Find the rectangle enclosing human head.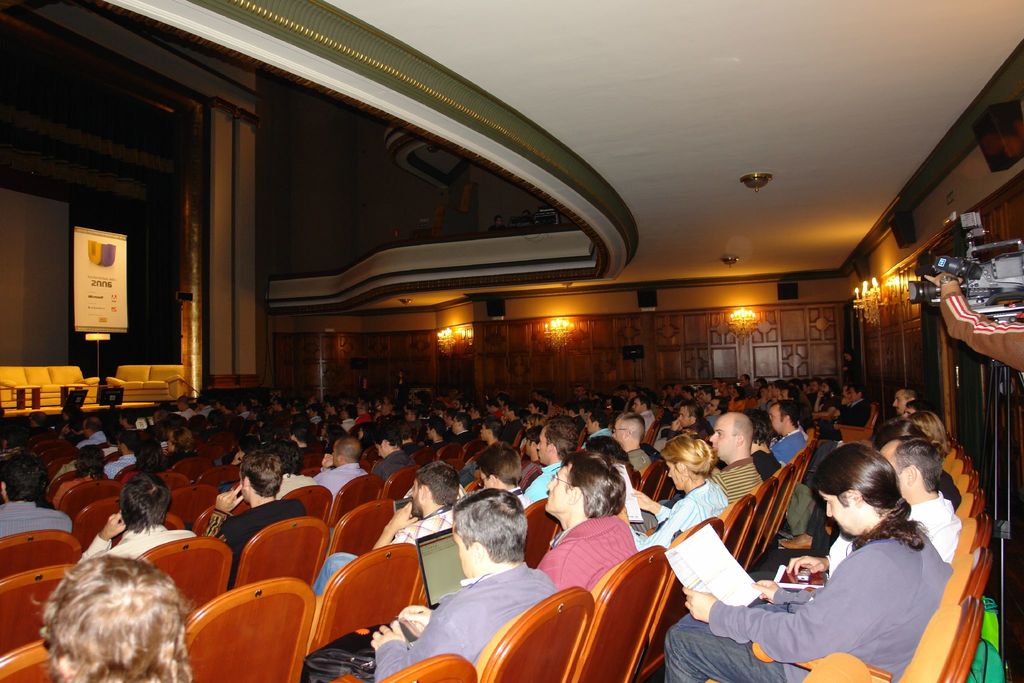
{"left": 452, "top": 502, "right": 530, "bottom": 585}.
